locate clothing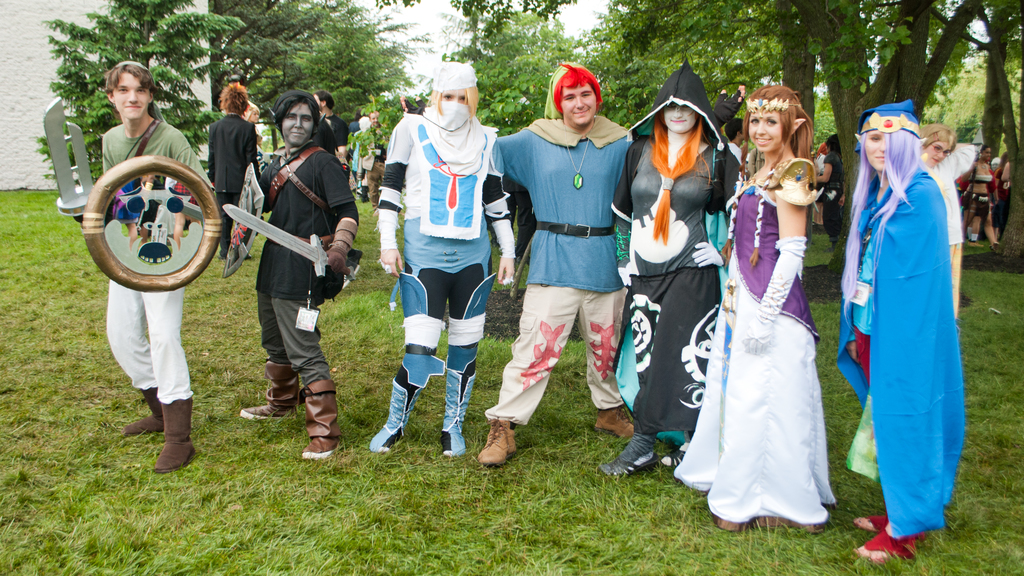
bbox=(606, 63, 745, 436)
